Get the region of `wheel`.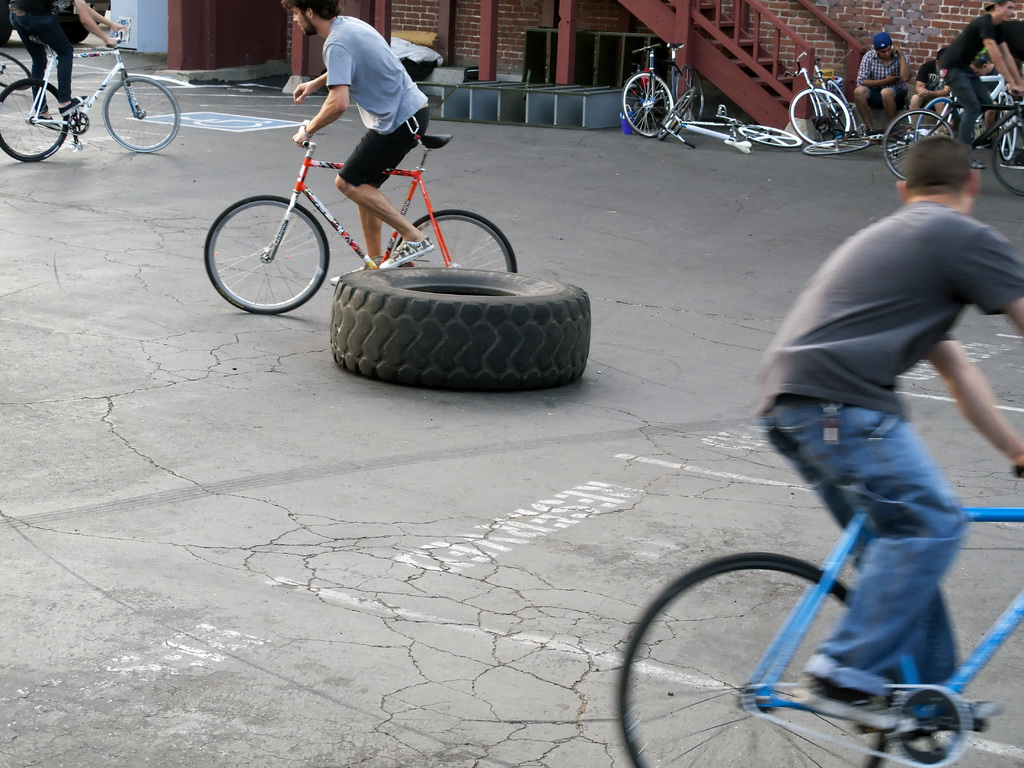
<region>909, 92, 954, 146</region>.
